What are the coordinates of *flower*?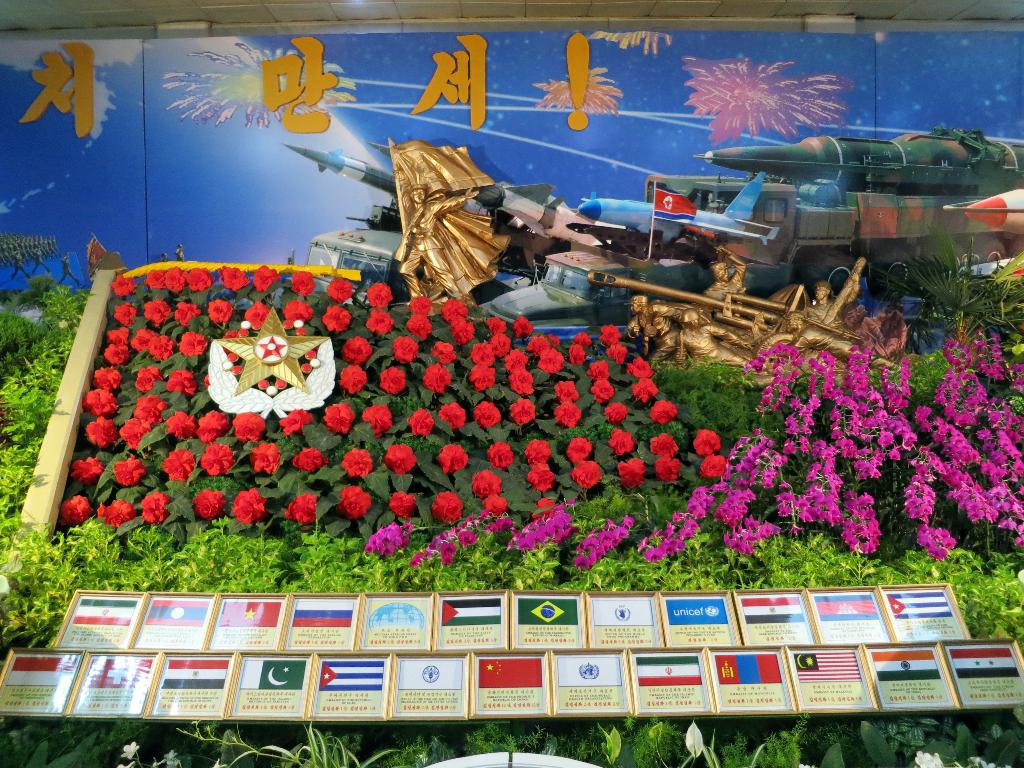
(x1=161, y1=449, x2=194, y2=483).
